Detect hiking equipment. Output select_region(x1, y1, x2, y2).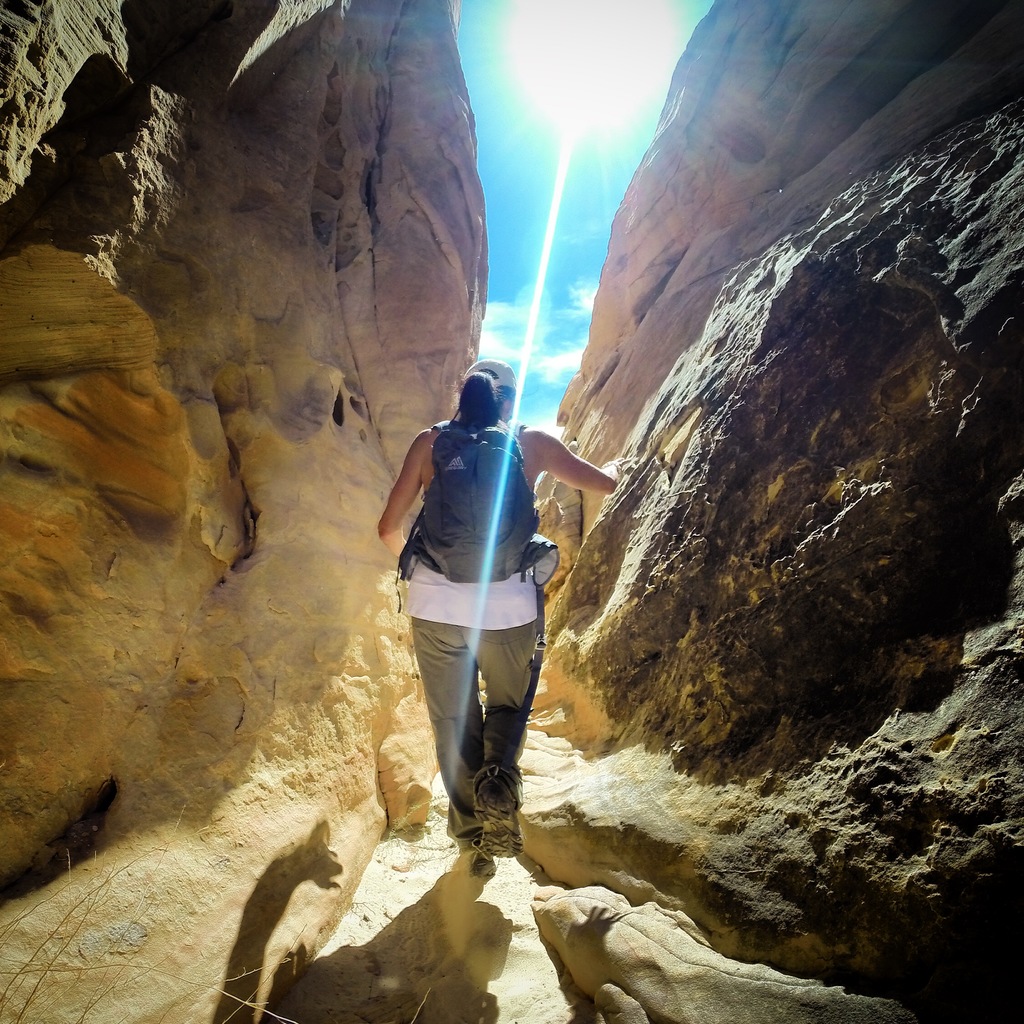
select_region(472, 769, 523, 861).
